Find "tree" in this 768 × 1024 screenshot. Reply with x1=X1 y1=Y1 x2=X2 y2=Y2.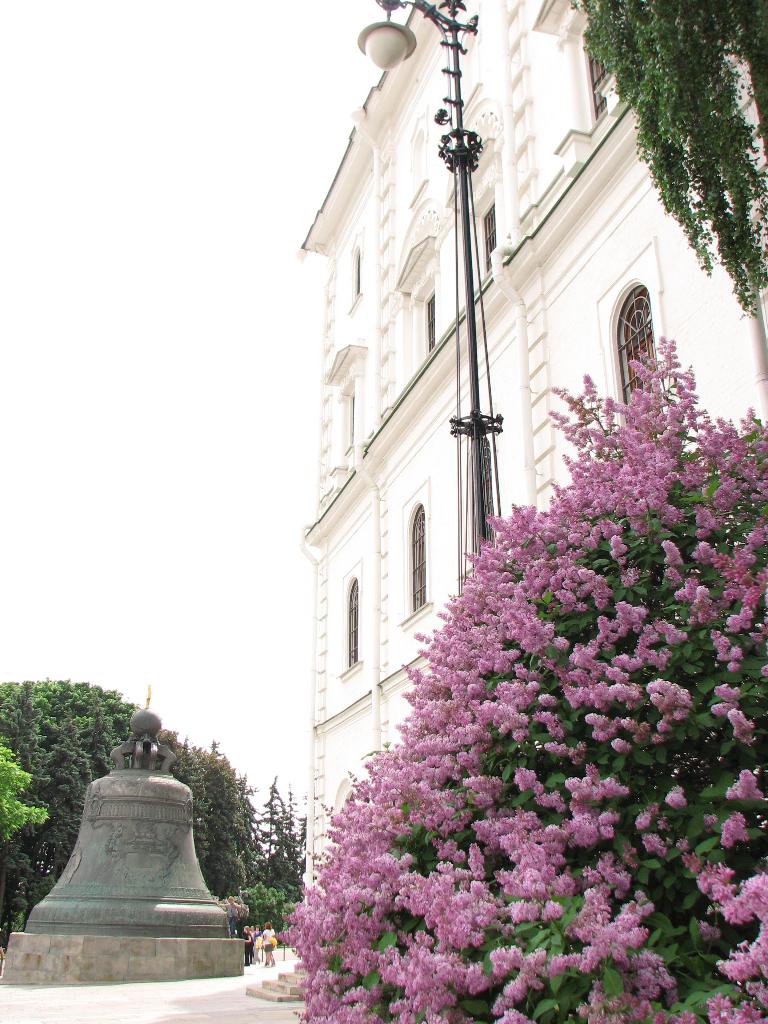
x1=292 y1=344 x2=767 y2=1019.
